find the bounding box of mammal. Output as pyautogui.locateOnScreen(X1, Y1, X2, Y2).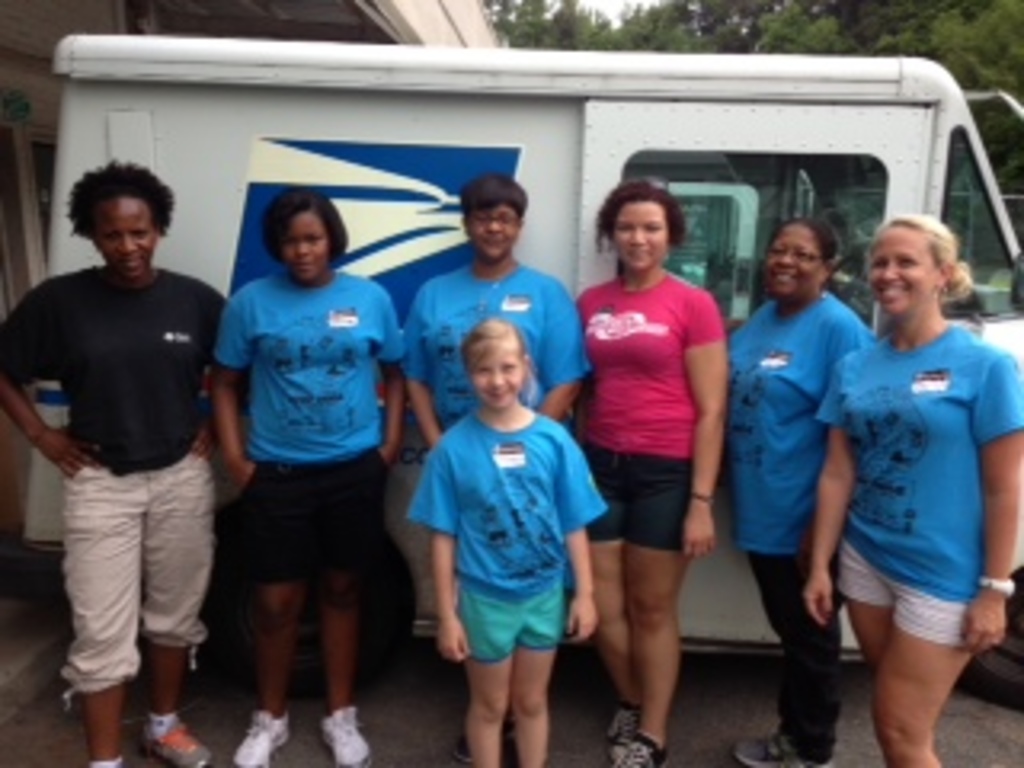
pyautogui.locateOnScreen(0, 150, 227, 765).
